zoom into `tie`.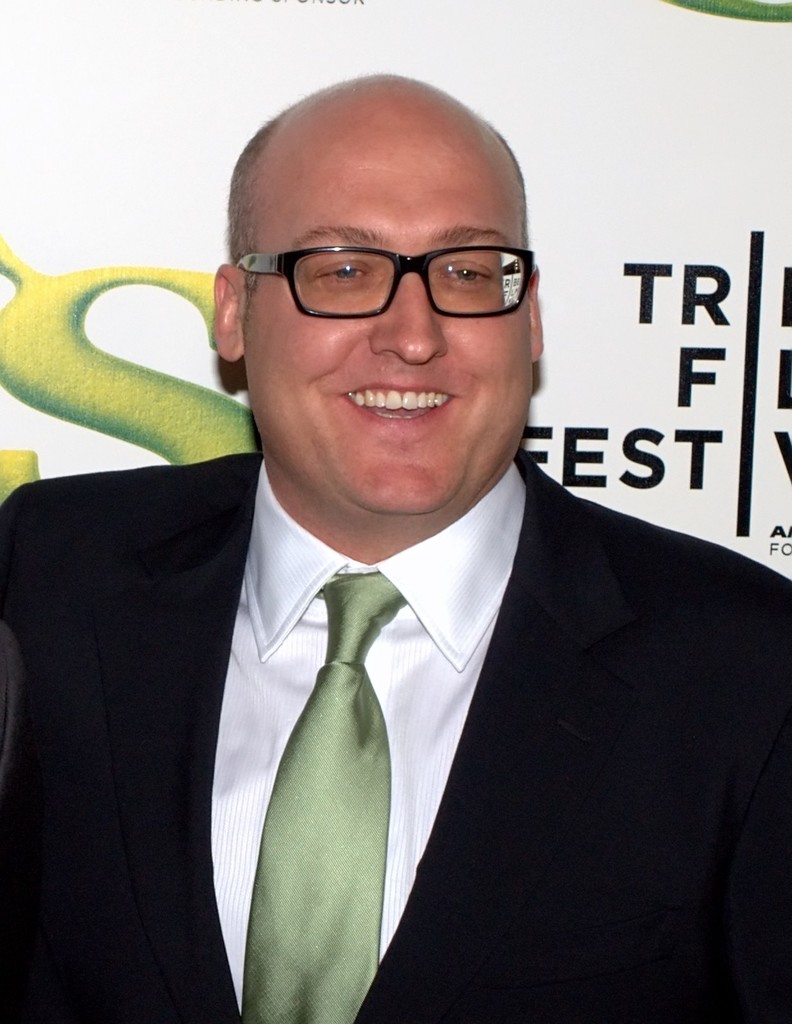
Zoom target: [234,573,407,1023].
